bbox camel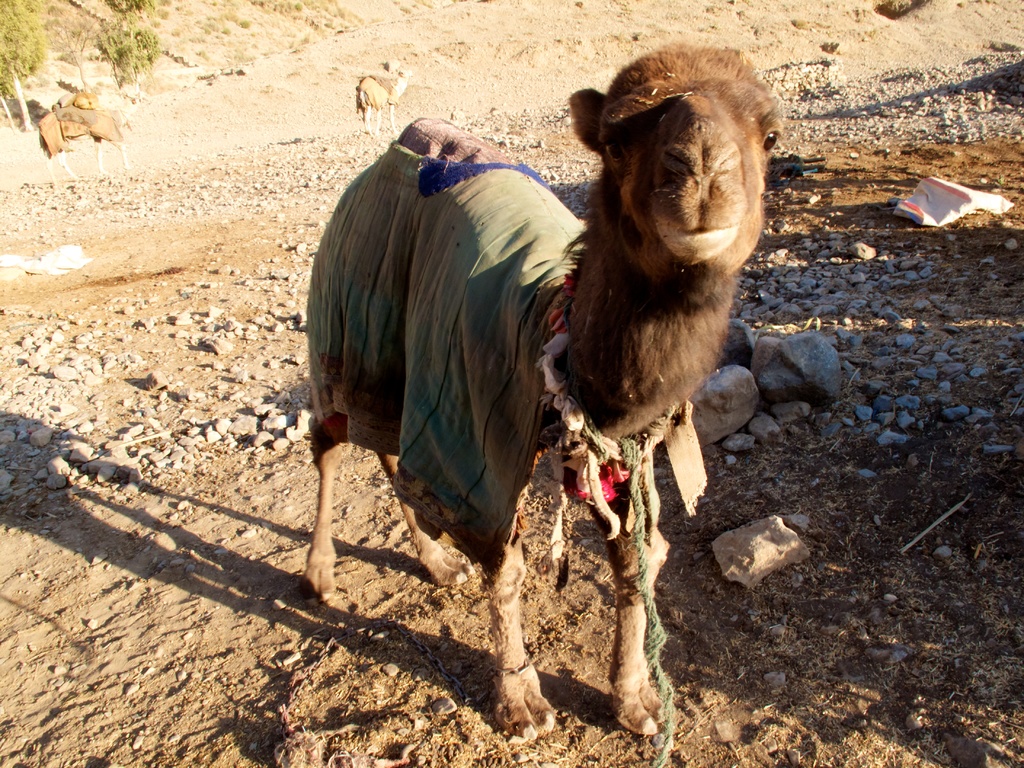
{"left": 307, "top": 45, "right": 778, "bottom": 742}
